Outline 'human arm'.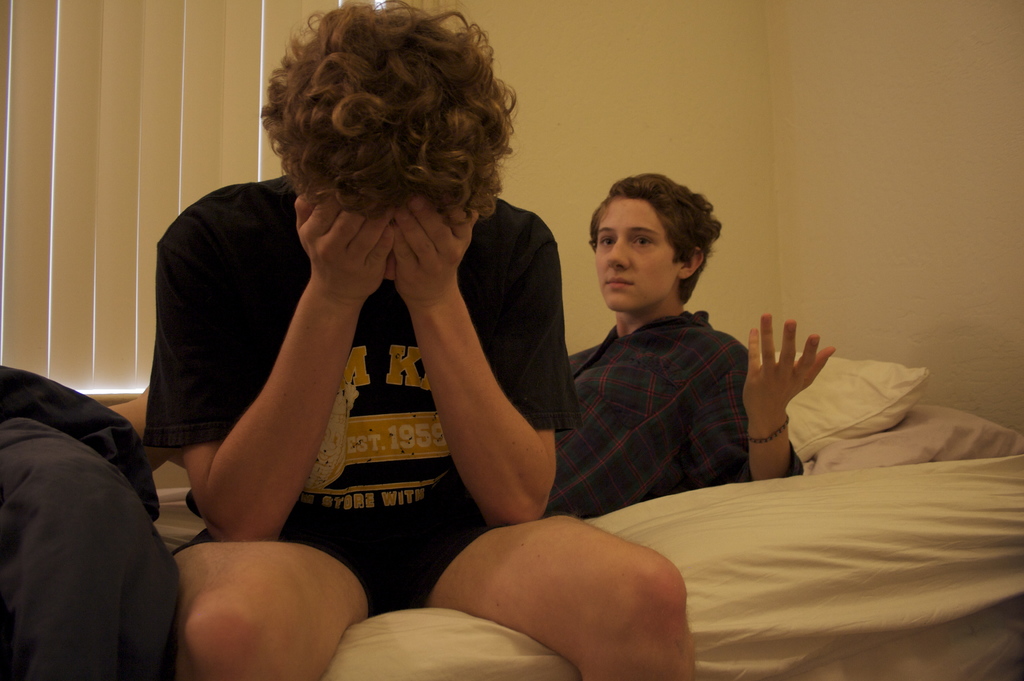
Outline: [166,180,380,564].
